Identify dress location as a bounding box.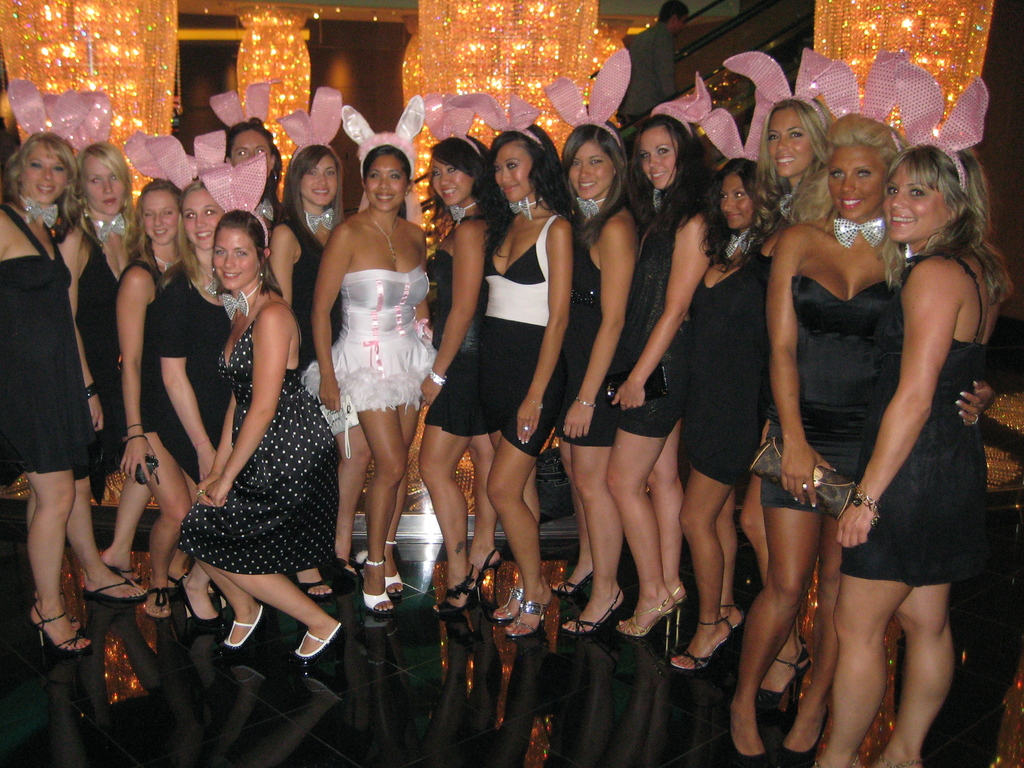
118,262,165,432.
